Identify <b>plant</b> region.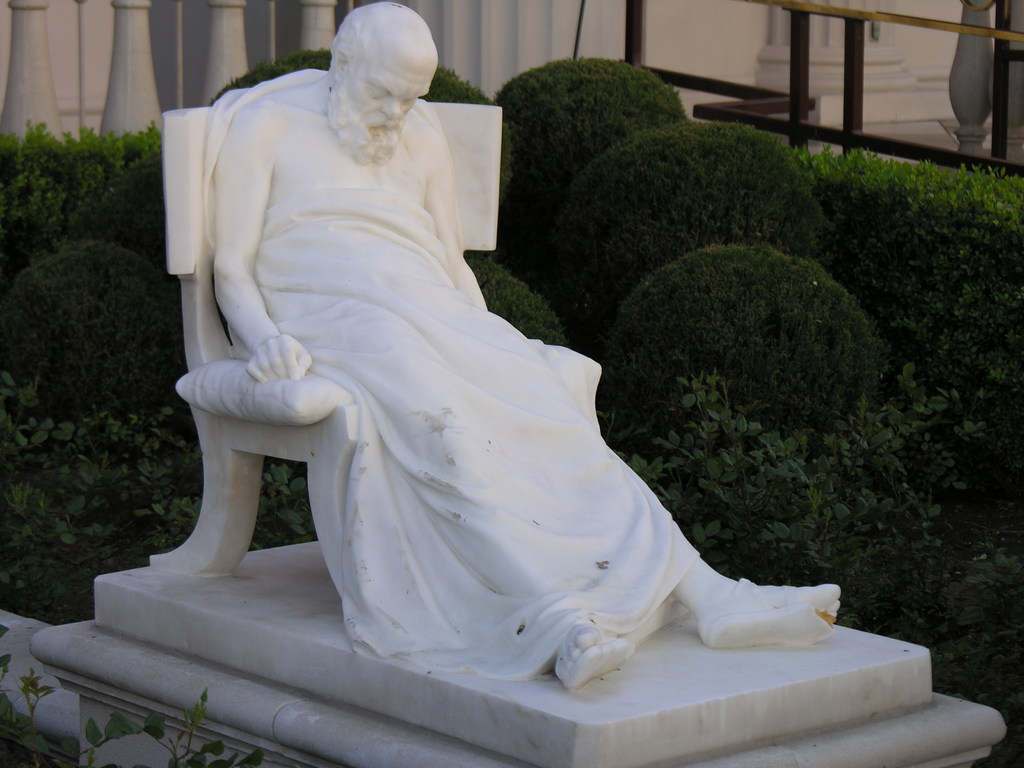
Region: 840 549 1023 767.
